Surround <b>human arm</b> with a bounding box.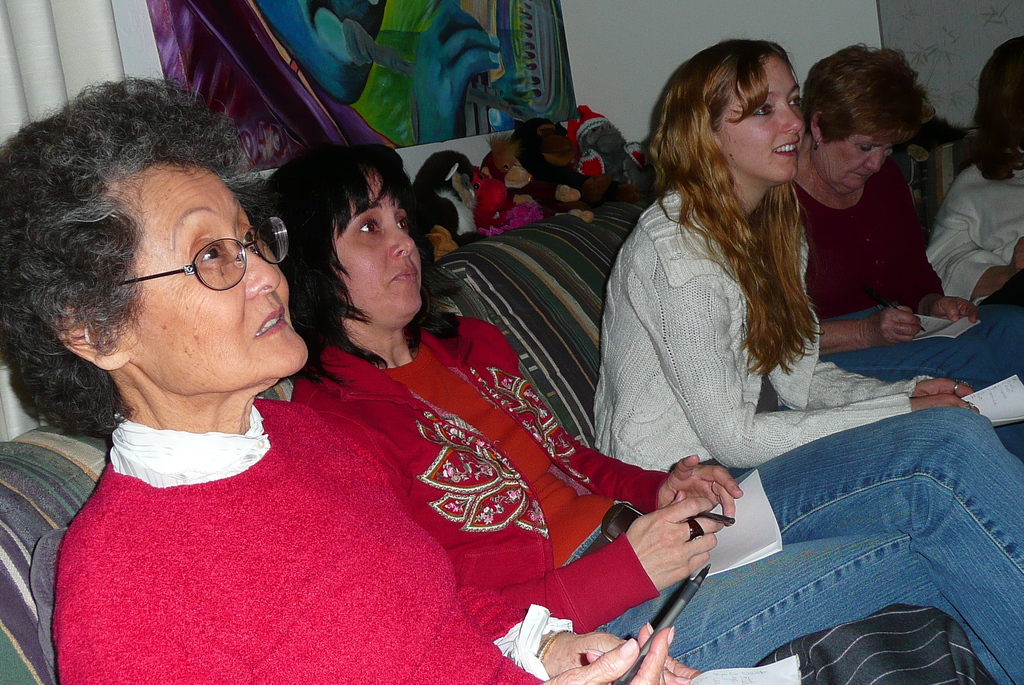
{"x1": 620, "y1": 257, "x2": 980, "y2": 472}.
